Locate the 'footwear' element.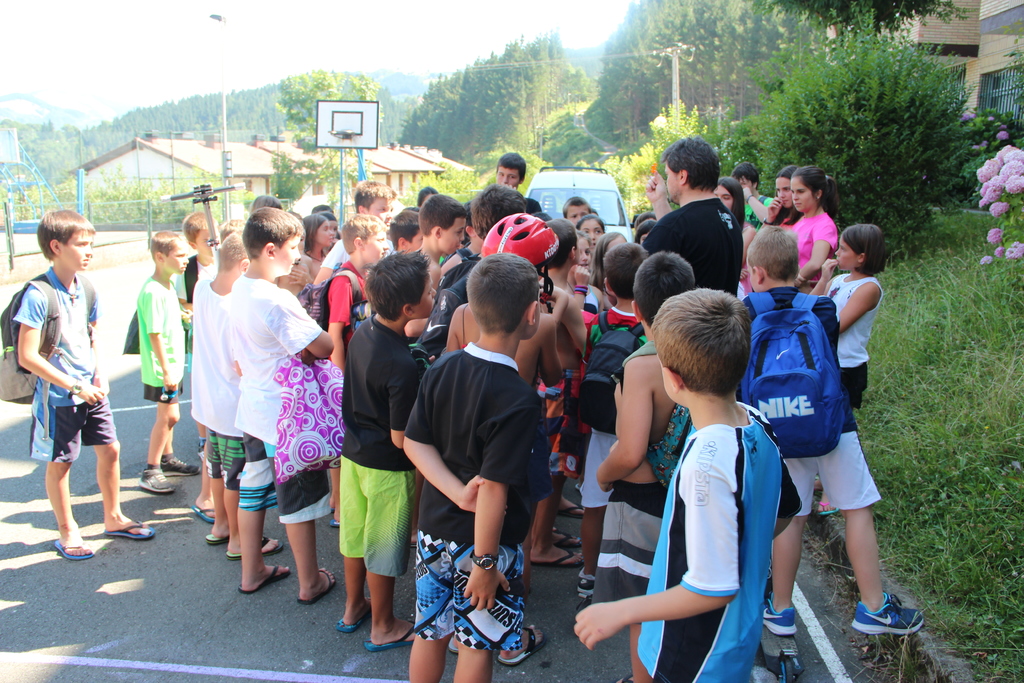
Element bbox: box(141, 466, 180, 490).
